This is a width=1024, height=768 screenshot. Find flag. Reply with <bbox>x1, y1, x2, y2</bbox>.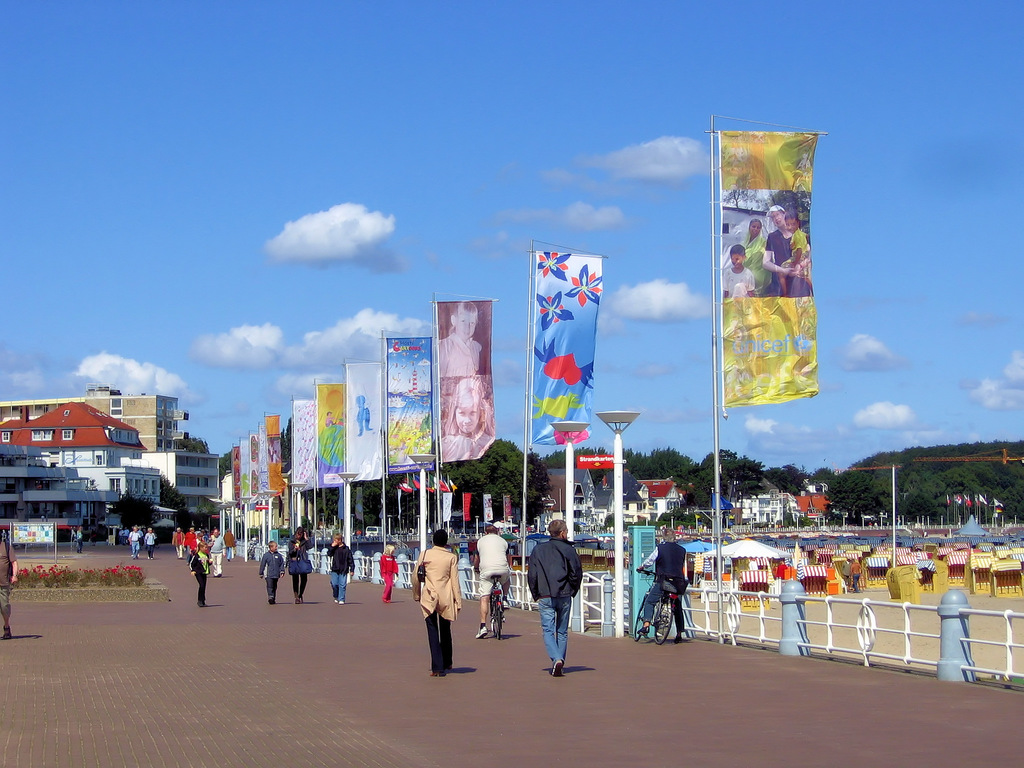
<bbox>943, 487, 951, 508</bbox>.
